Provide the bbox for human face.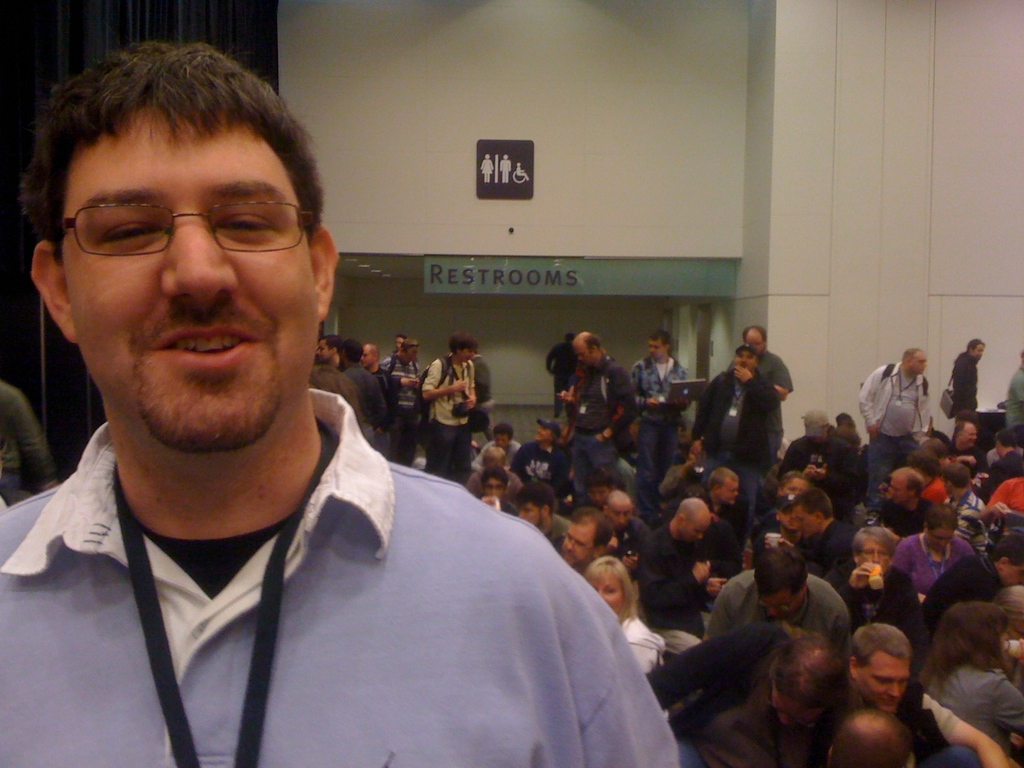
BBox(518, 503, 545, 527).
